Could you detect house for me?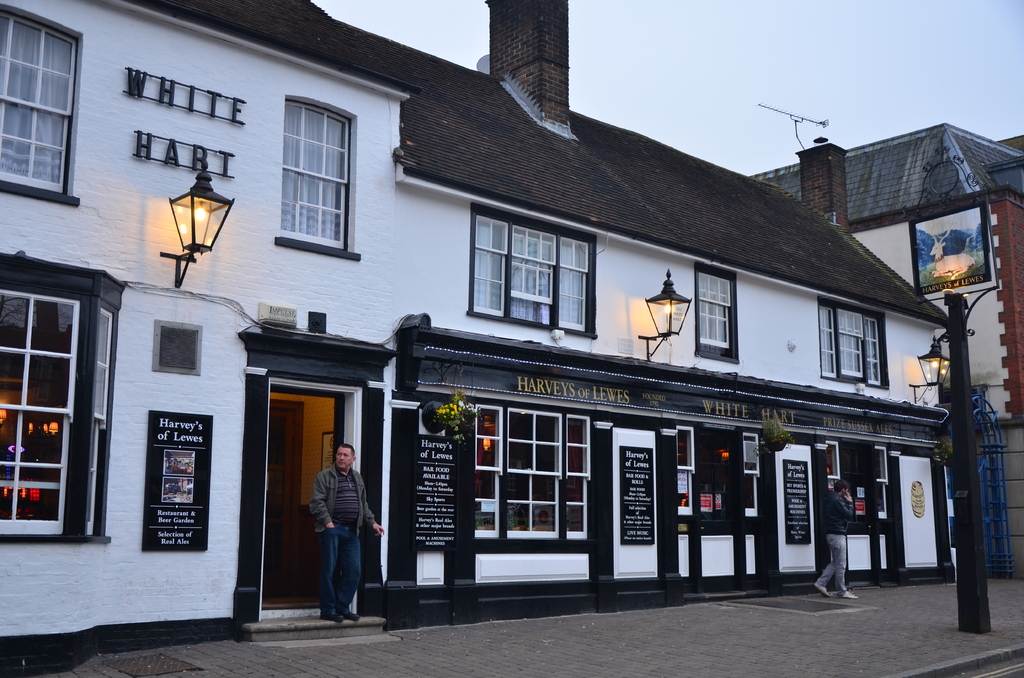
Detection result: left=0, top=0, right=961, bottom=677.
